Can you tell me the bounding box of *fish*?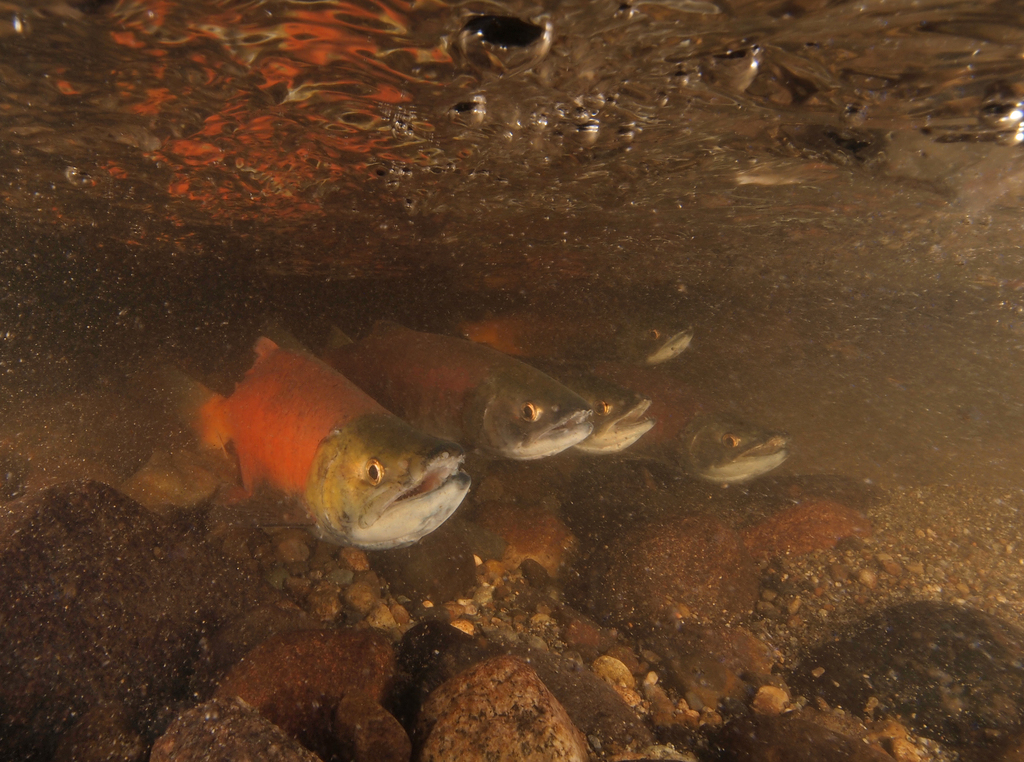
157,341,475,563.
